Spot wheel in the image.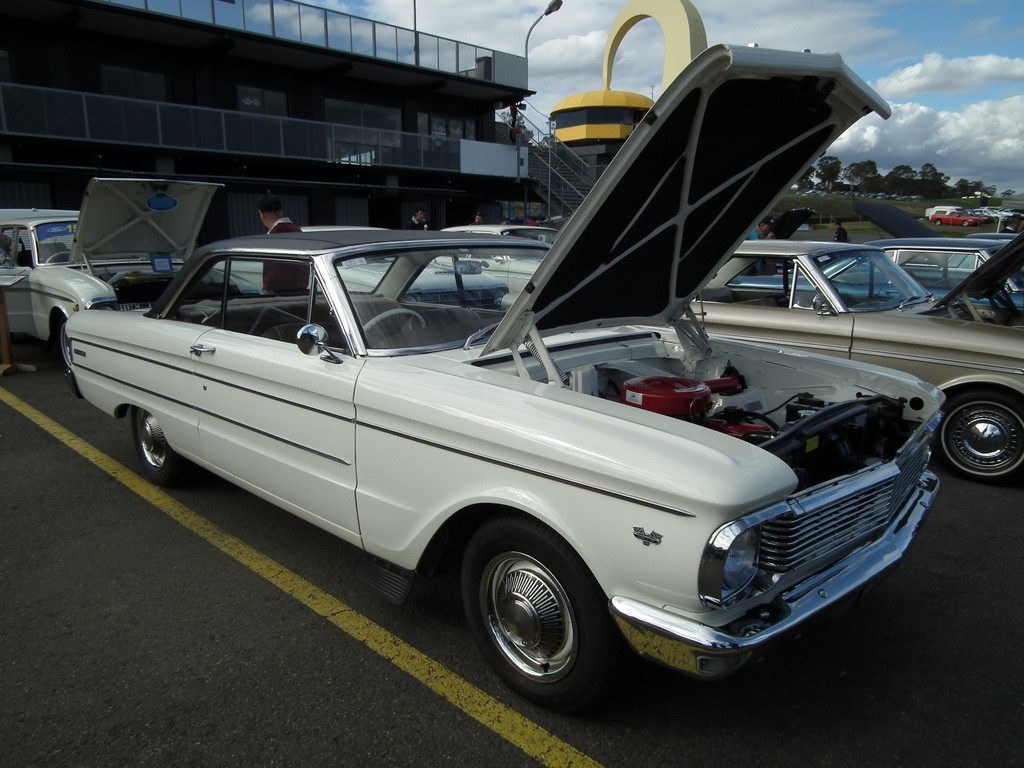
wheel found at [x1=58, y1=319, x2=74, y2=367].
